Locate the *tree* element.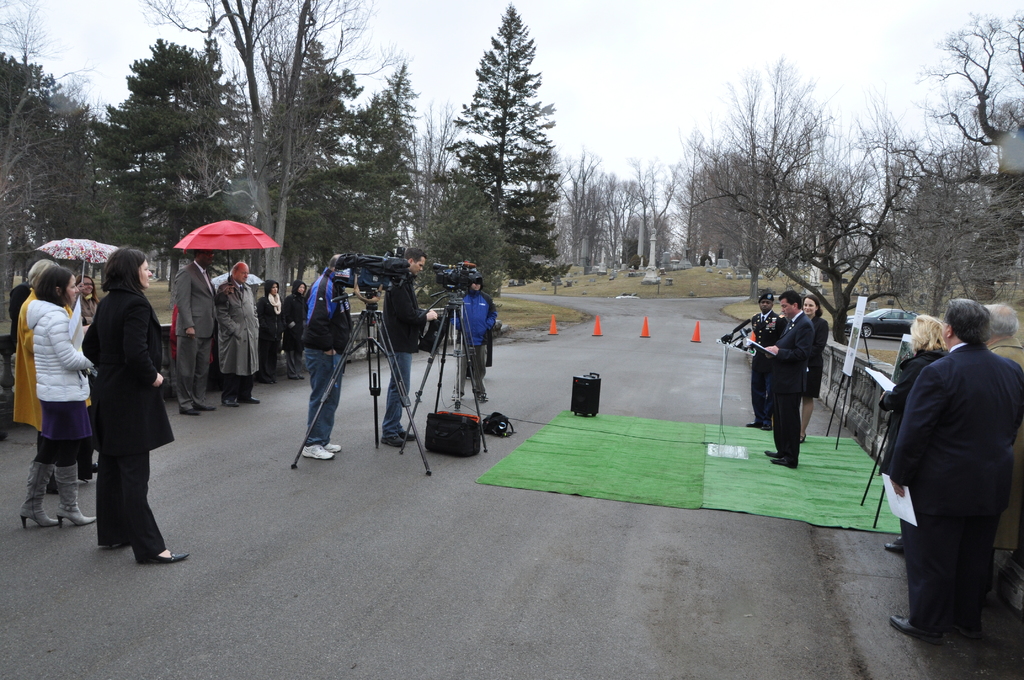
Element bbox: [x1=0, y1=0, x2=116, y2=313].
